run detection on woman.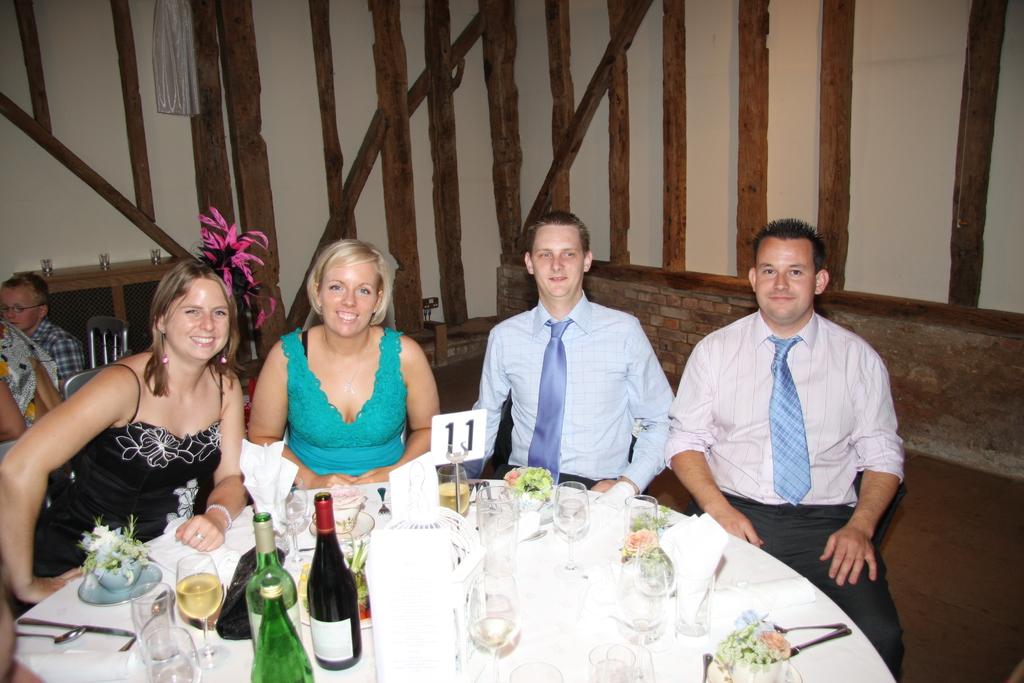
Result: BBox(241, 238, 440, 493).
